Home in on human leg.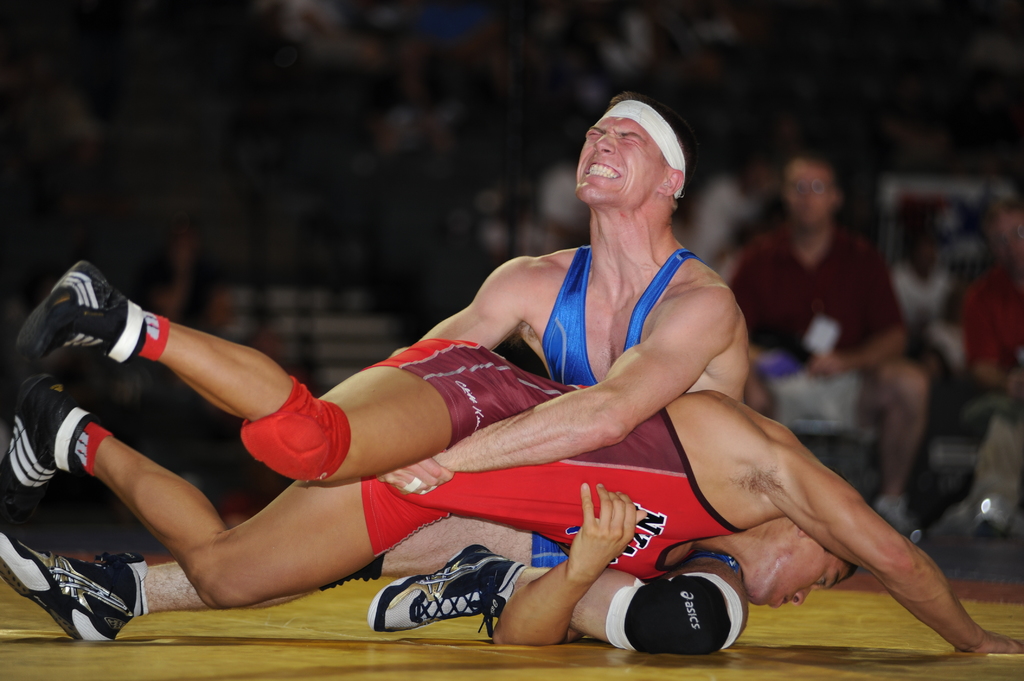
Homed in at {"x1": 15, "y1": 262, "x2": 536, "y2": 483}.
